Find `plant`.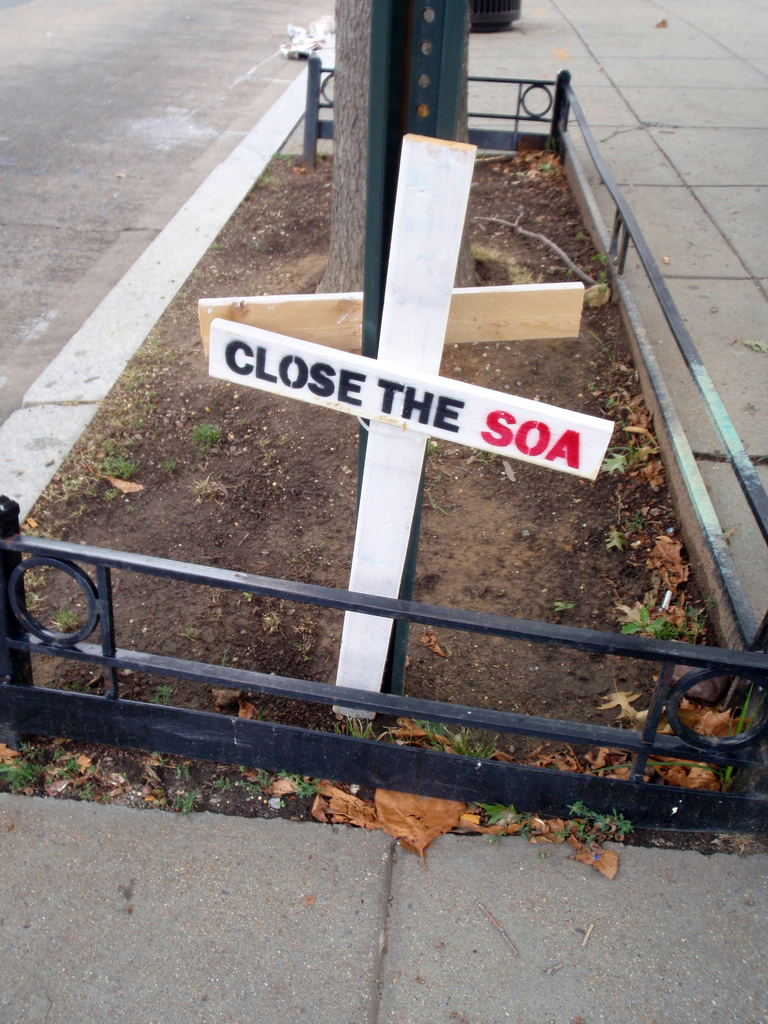
Rect(539, 160, 551, 171).
